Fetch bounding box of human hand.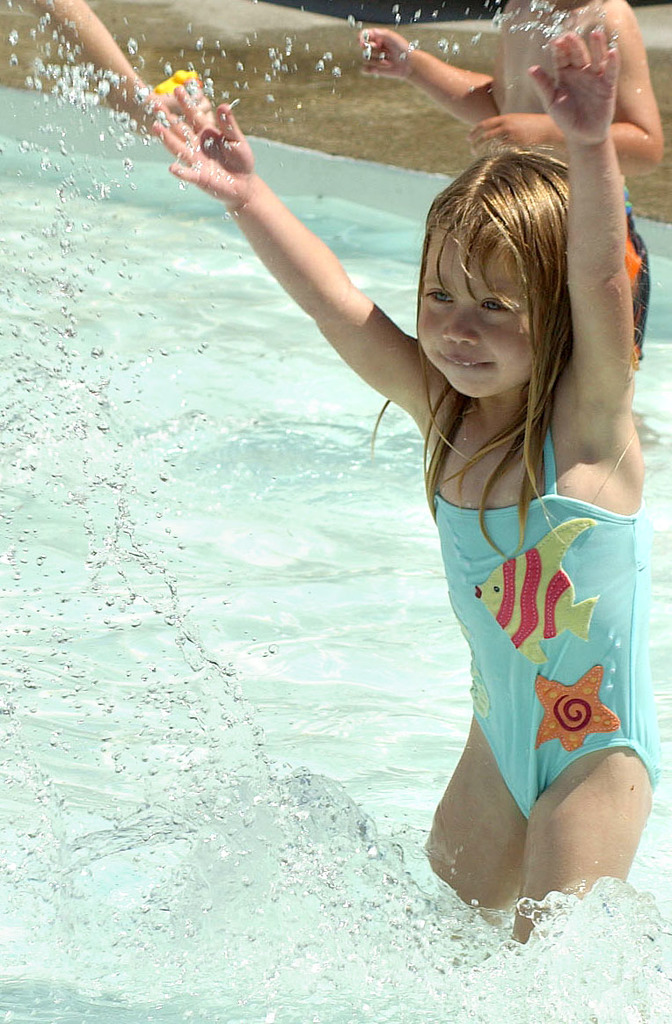
Bbox: {"left": 544, "top": 9, "right": 650, "bottom": 124}.
